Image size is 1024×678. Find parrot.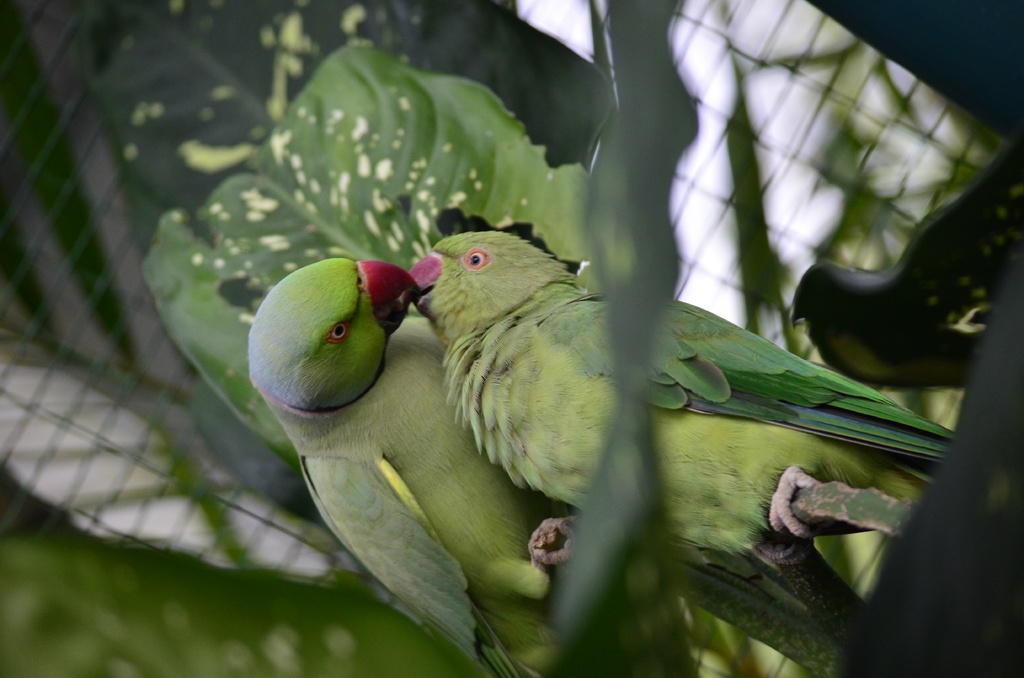
left=245, top=254, right=581, bottom=677.
